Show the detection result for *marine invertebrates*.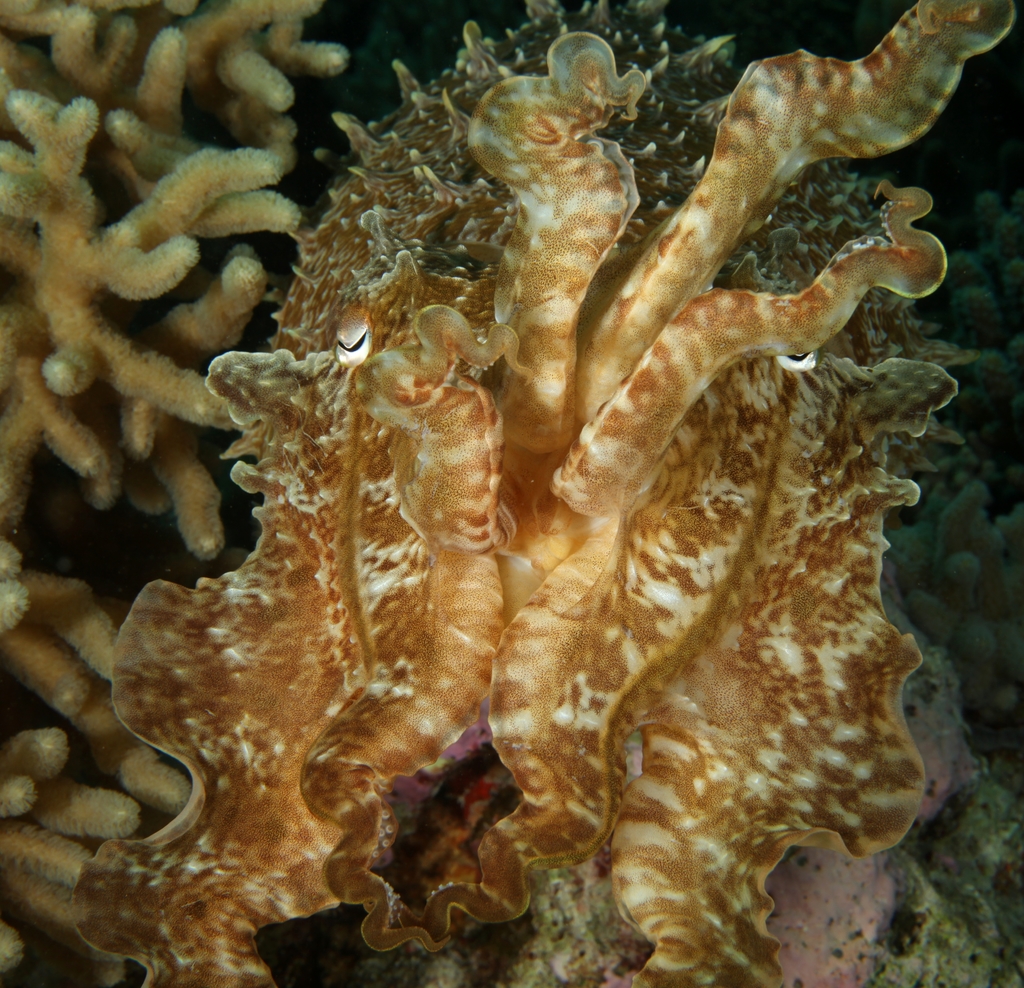
bbox(0, 0, 483, 987).
